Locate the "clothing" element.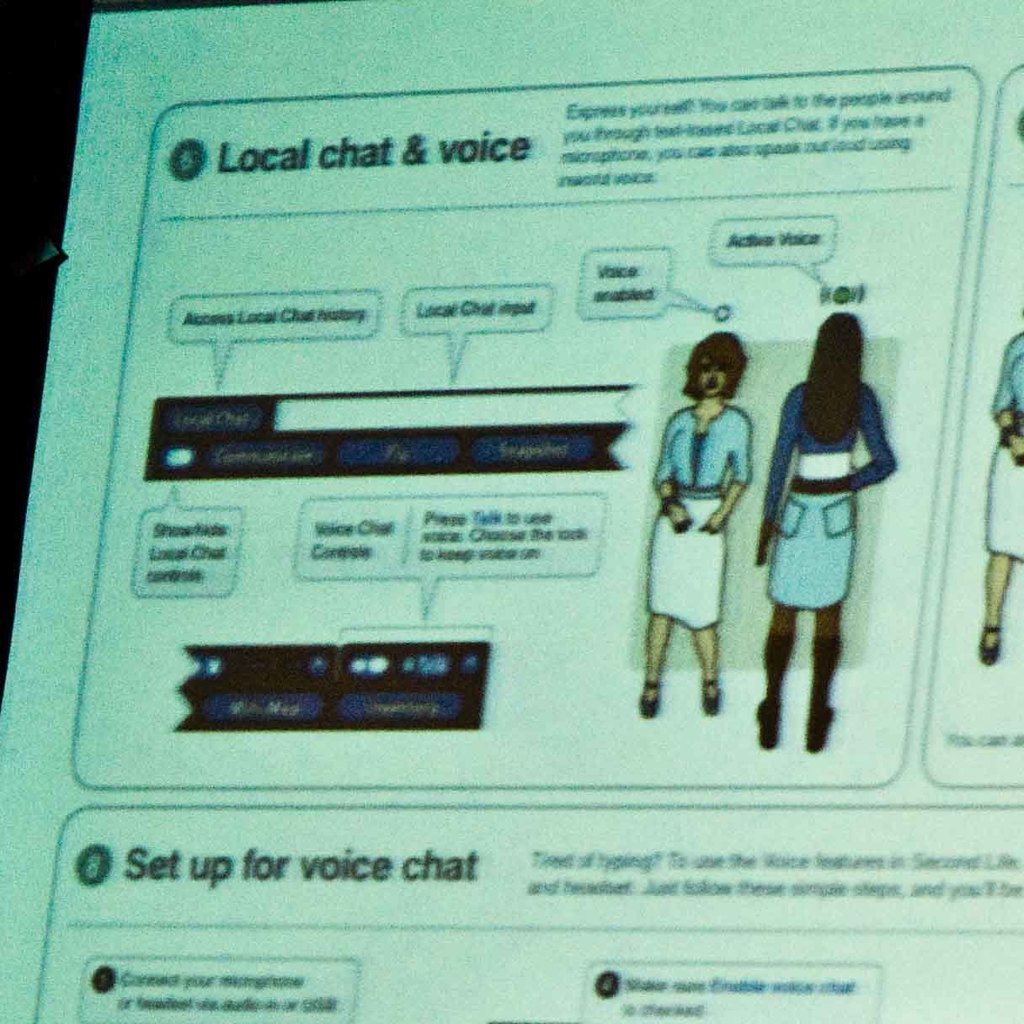
Element bbox: 760, 382, 887, 620.
